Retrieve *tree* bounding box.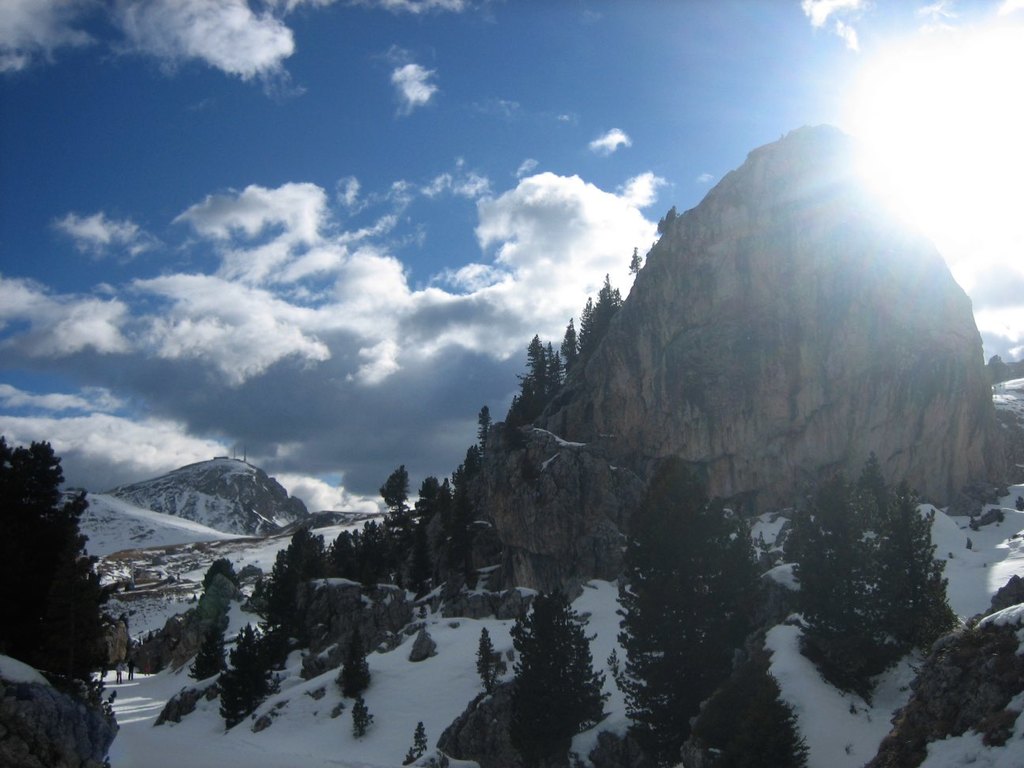
Bounding box: <bbox>8, 463, 117, 727</bbox>.
